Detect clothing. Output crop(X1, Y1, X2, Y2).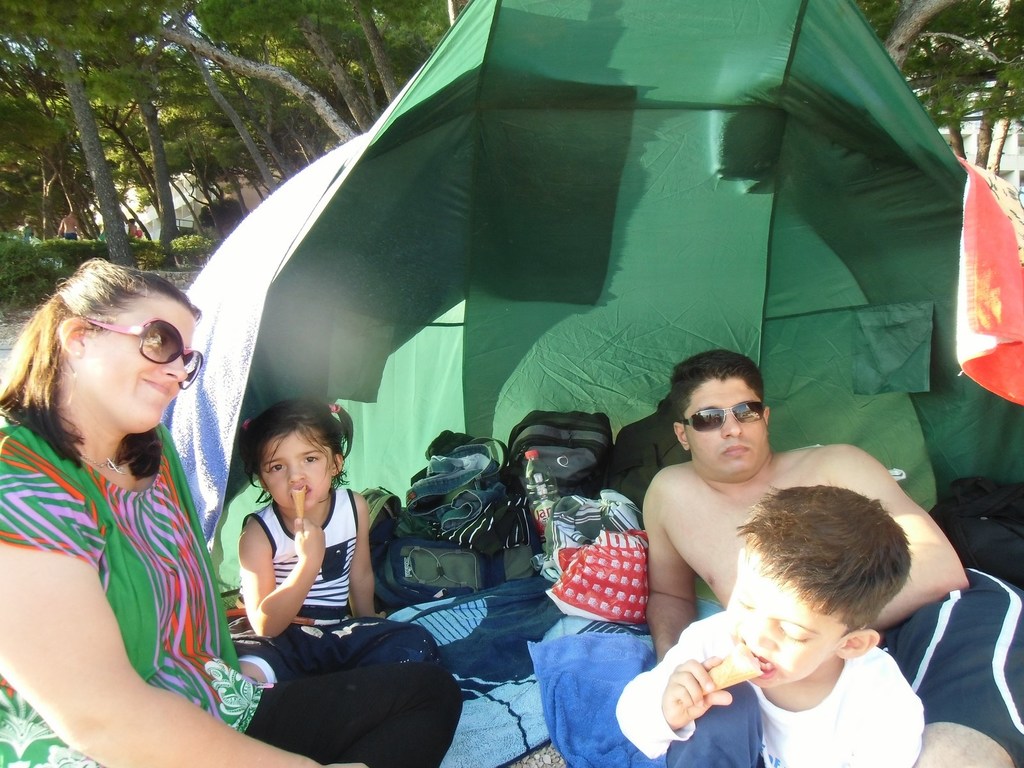
crop(890, 566, 1023, 767).
